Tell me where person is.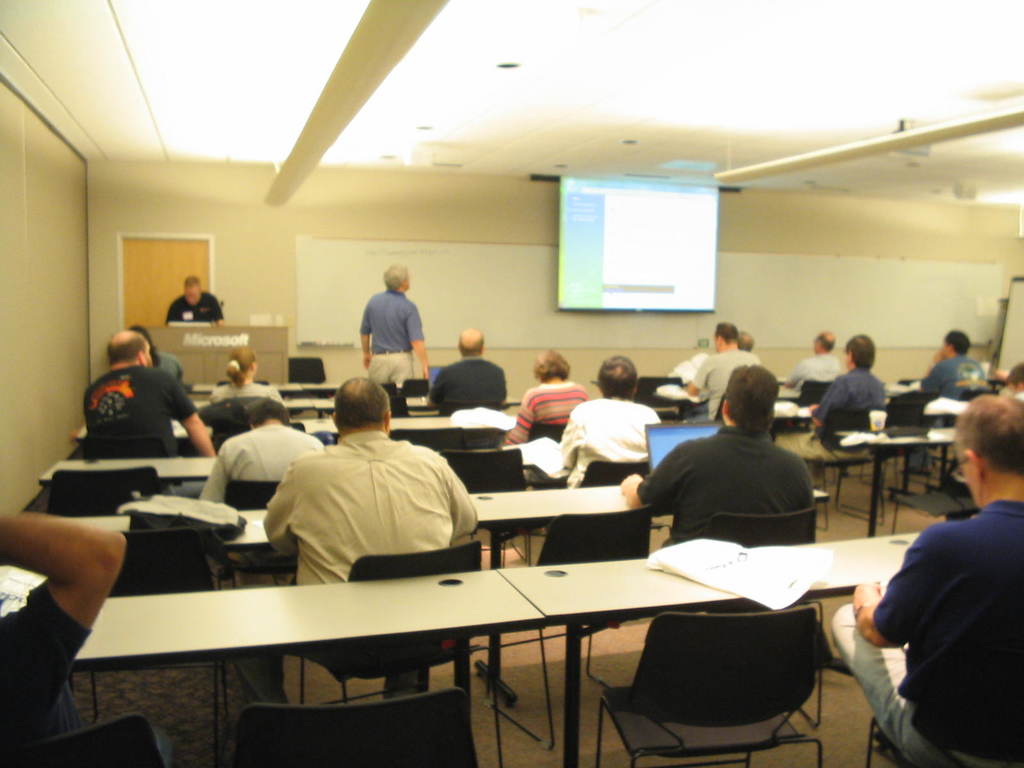
person is at [351,264,426,395].
